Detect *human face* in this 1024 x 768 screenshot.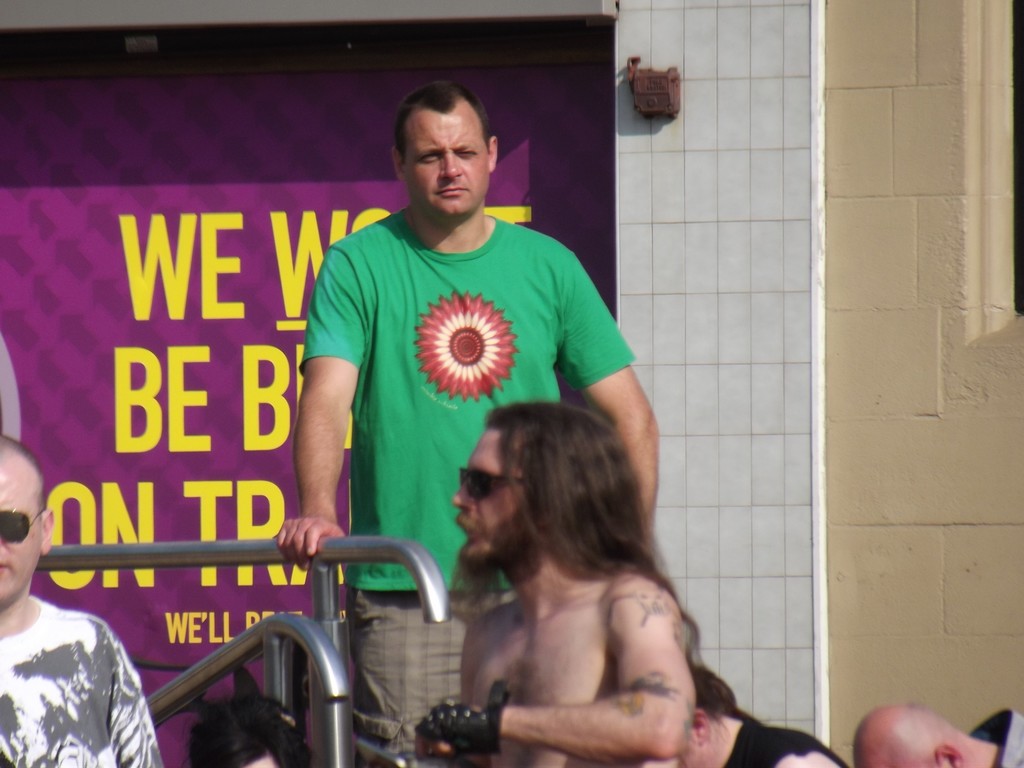
Detection: box(405, 112, 490, 218).
